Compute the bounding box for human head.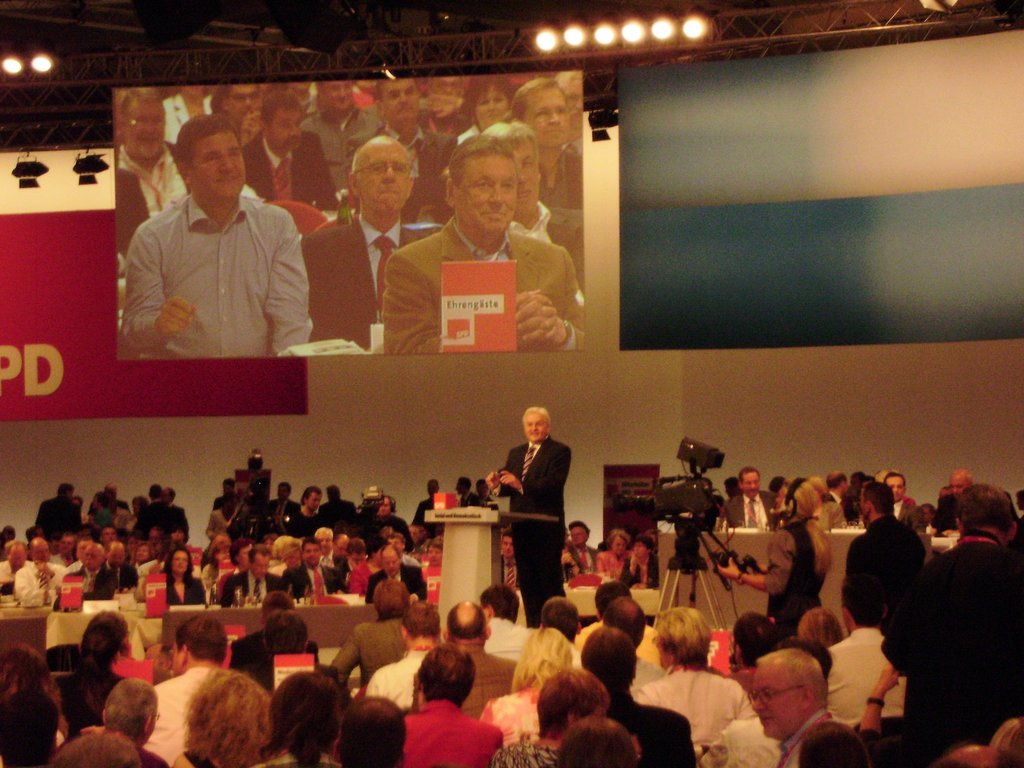
[left=290, top=79, right=314, bottom=93].
